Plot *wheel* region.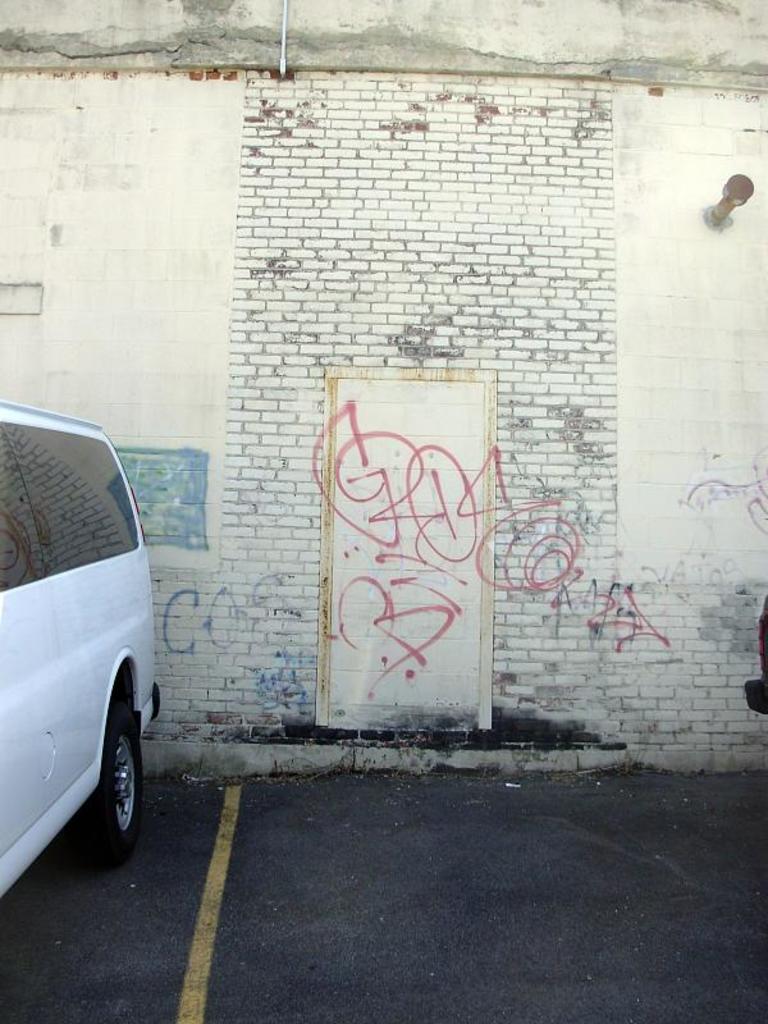
Plotted at <bbox>84, 700, 159, 856</bbox>.
